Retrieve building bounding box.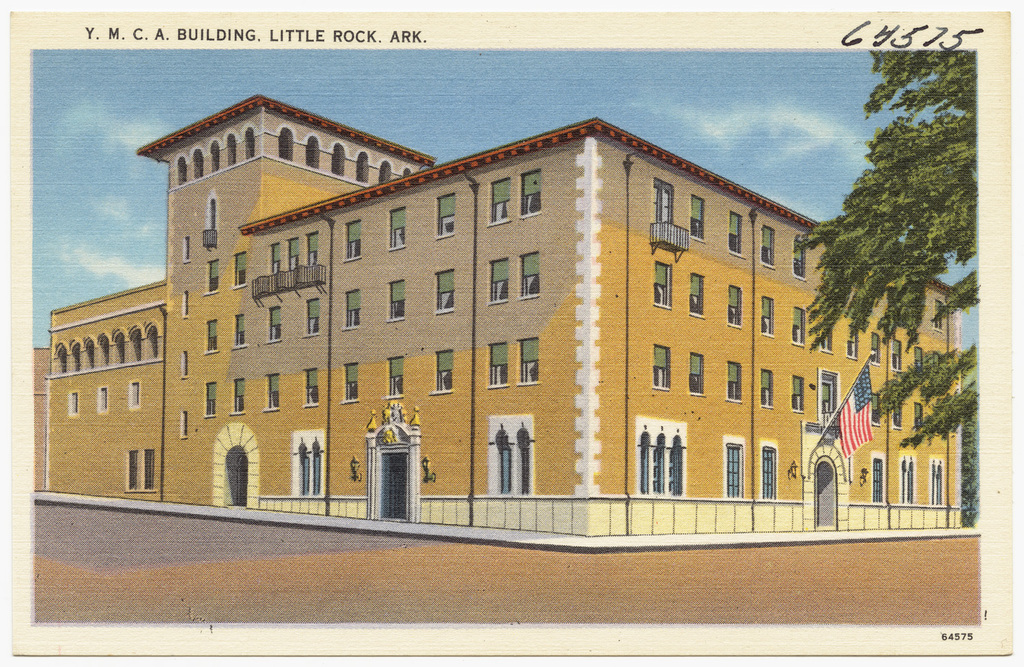
Bounding box: select_region(31, 91, 961, 532).
